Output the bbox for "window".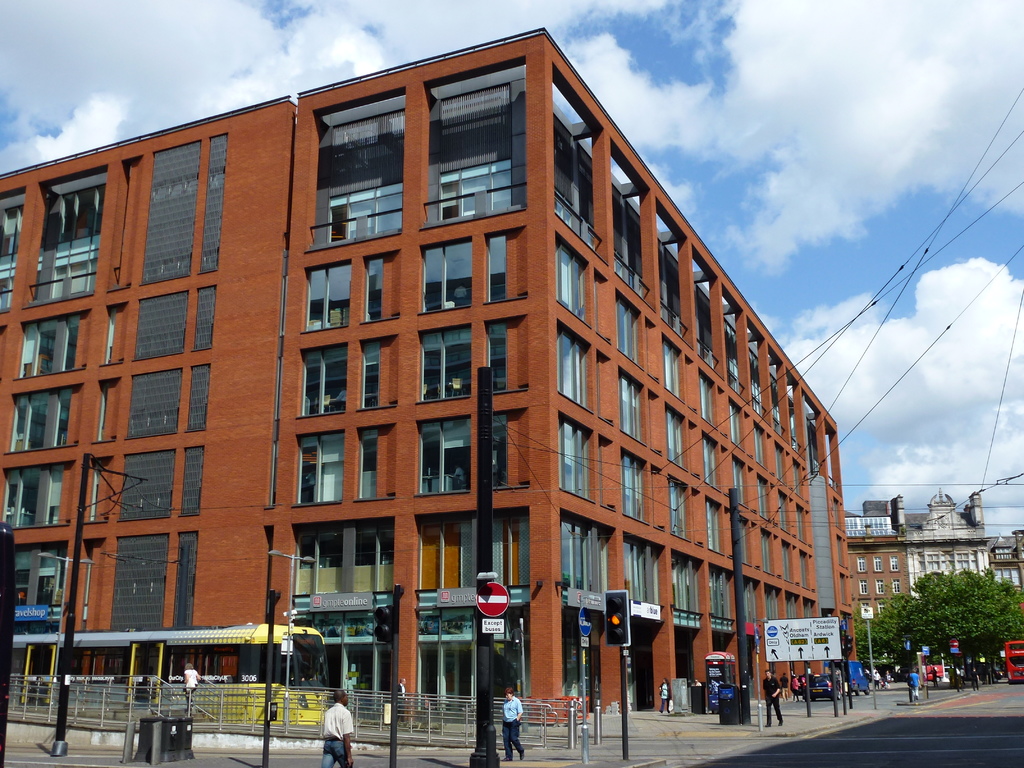
(553,422,593,492).
